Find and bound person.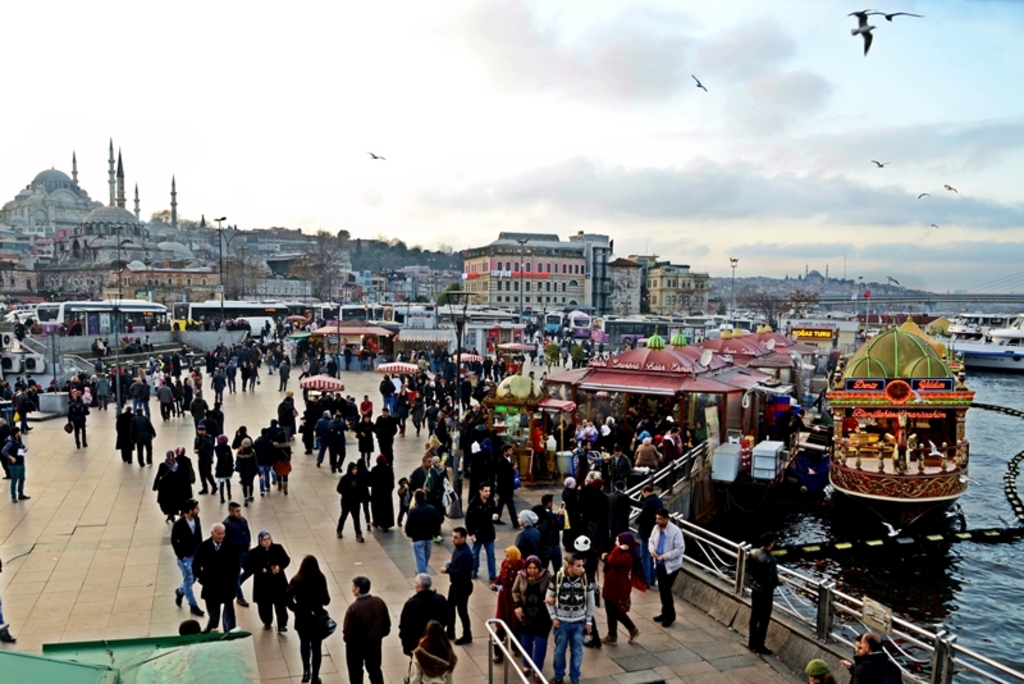
Bound: x1=10 y1=428 x2=20 y2=487.
